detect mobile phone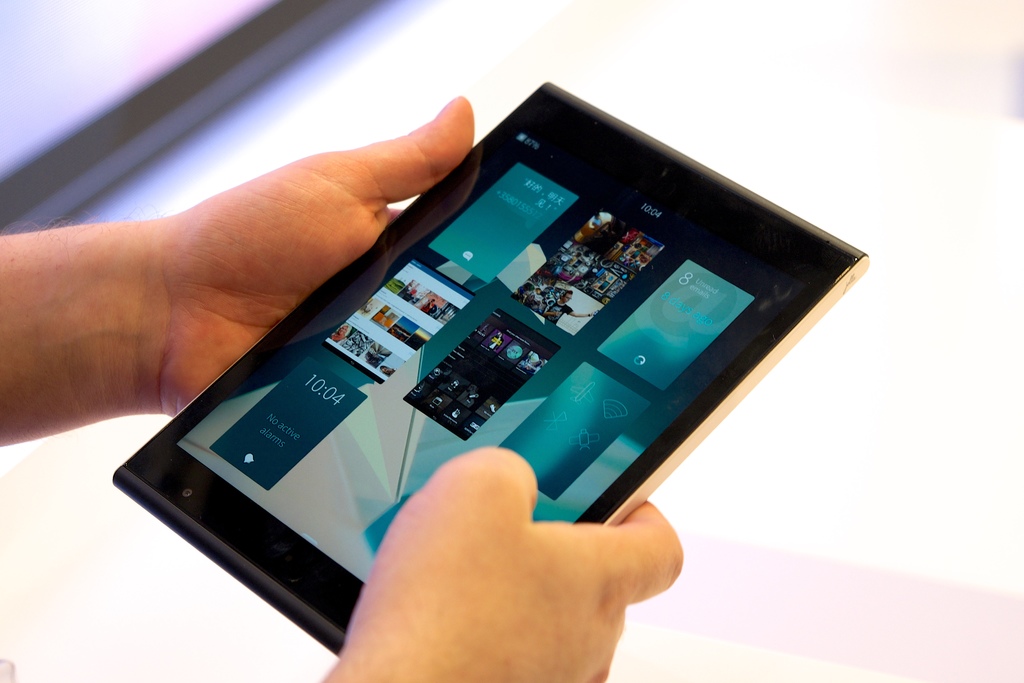
138, 60, 868, 618
